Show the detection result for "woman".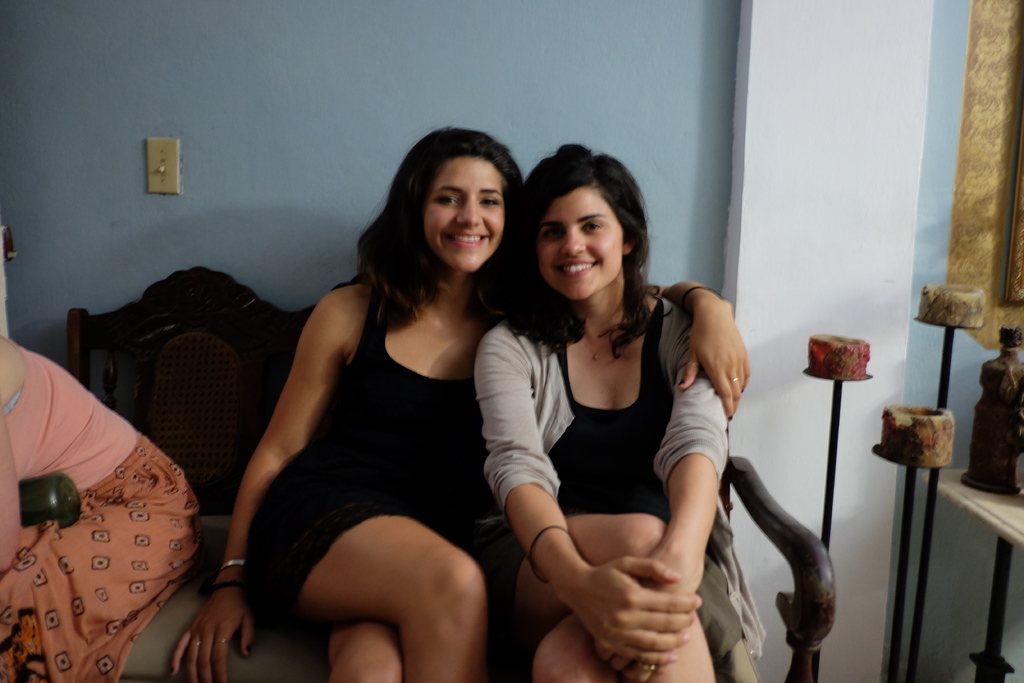
region(469, 144, 769, 682).
